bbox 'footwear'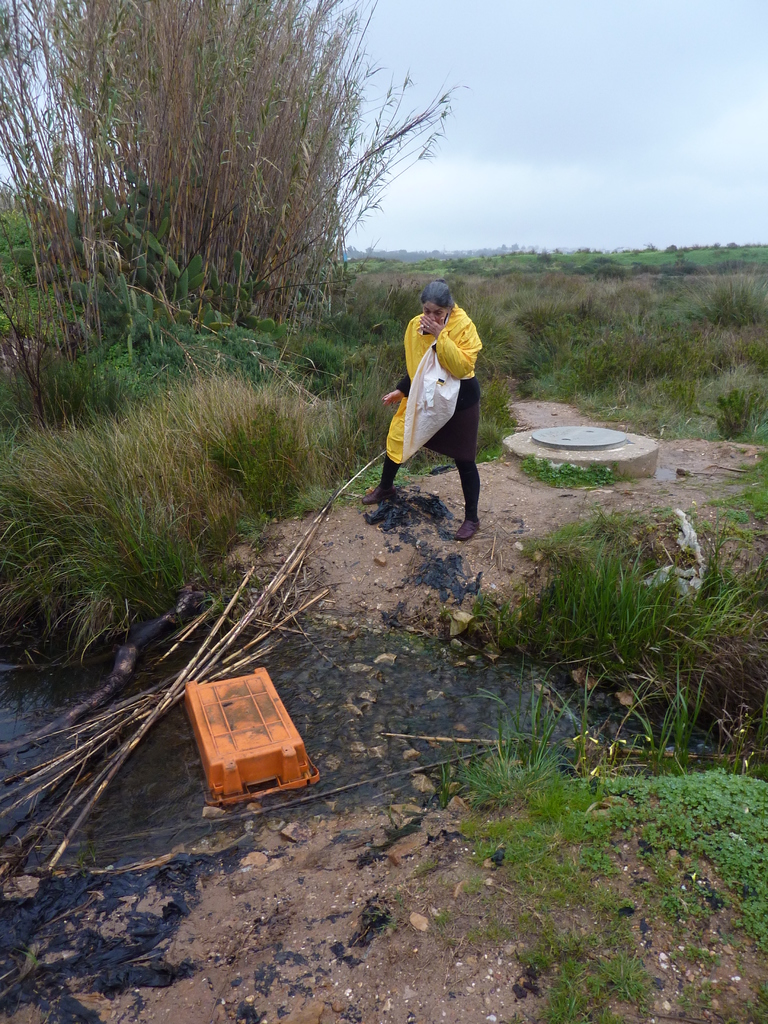
453:522:479:541
